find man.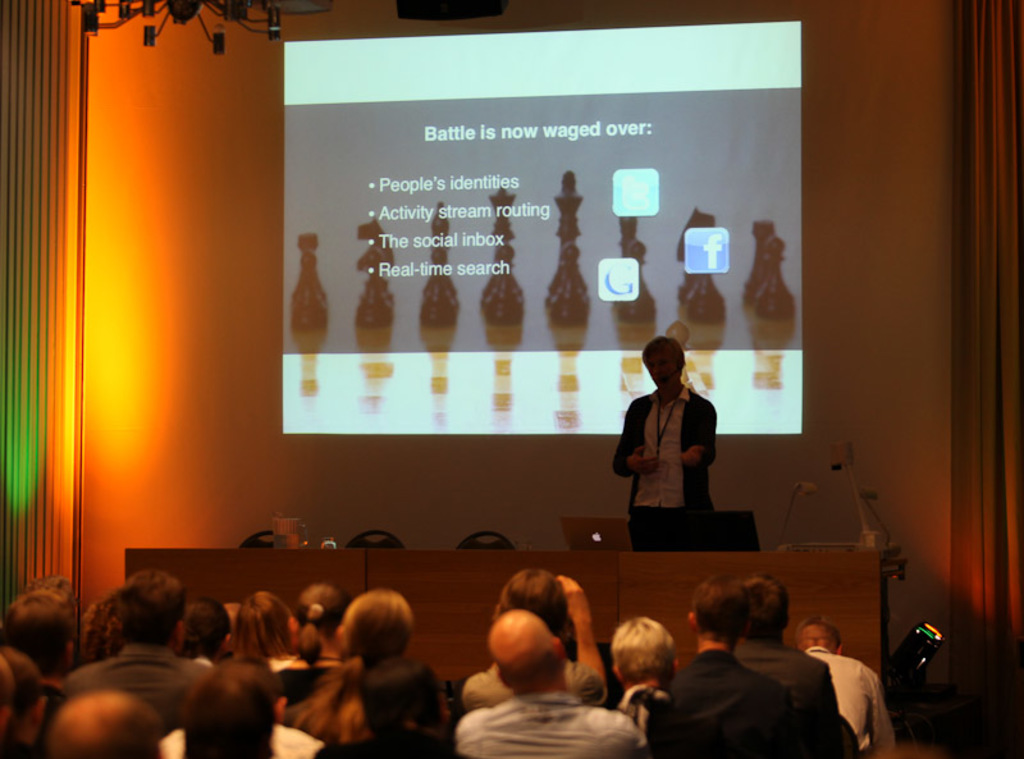
(44, 687, 166, 758).
